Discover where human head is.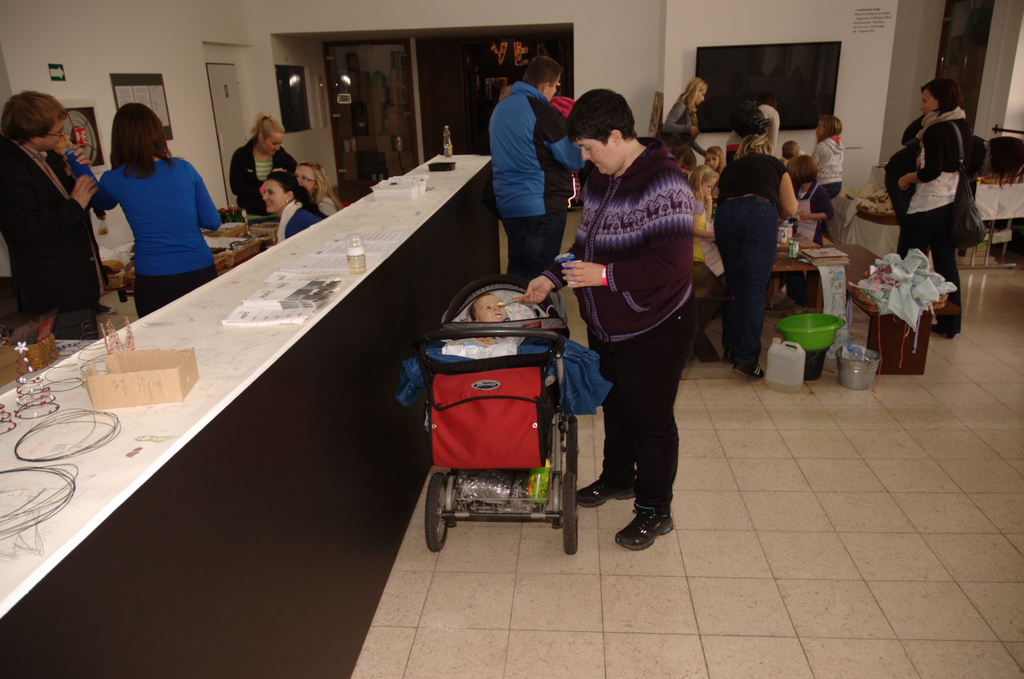
Discovered at <bbox>108, 99, 169, 153</bbox>.
